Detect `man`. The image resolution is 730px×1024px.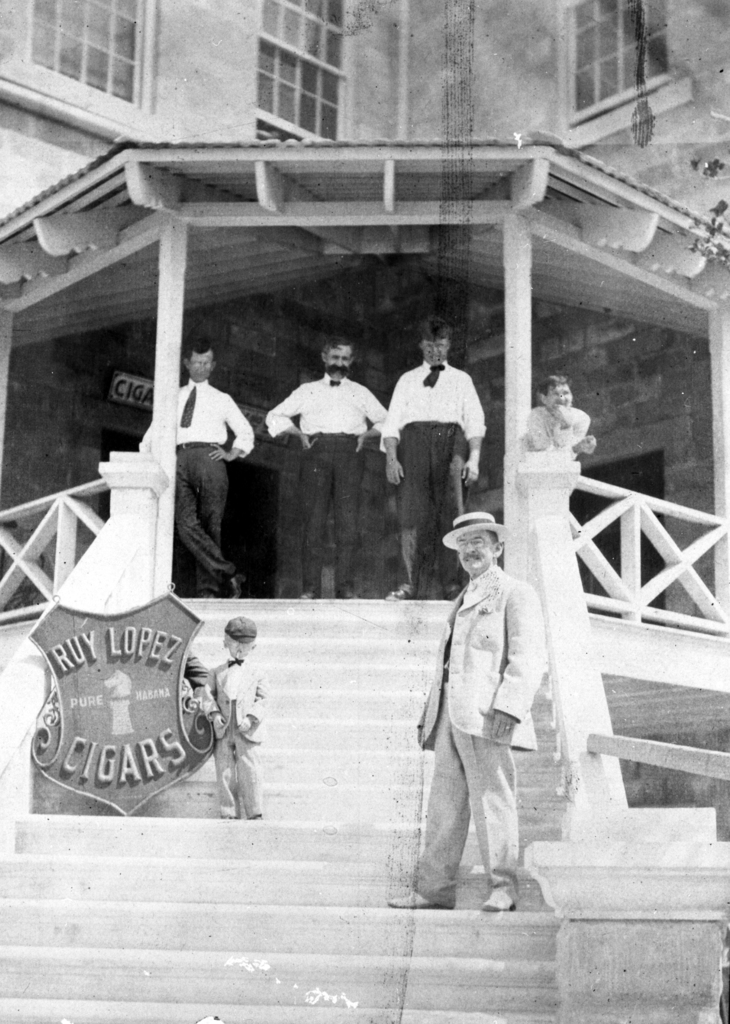
box=[259, 333, 382, 599].
